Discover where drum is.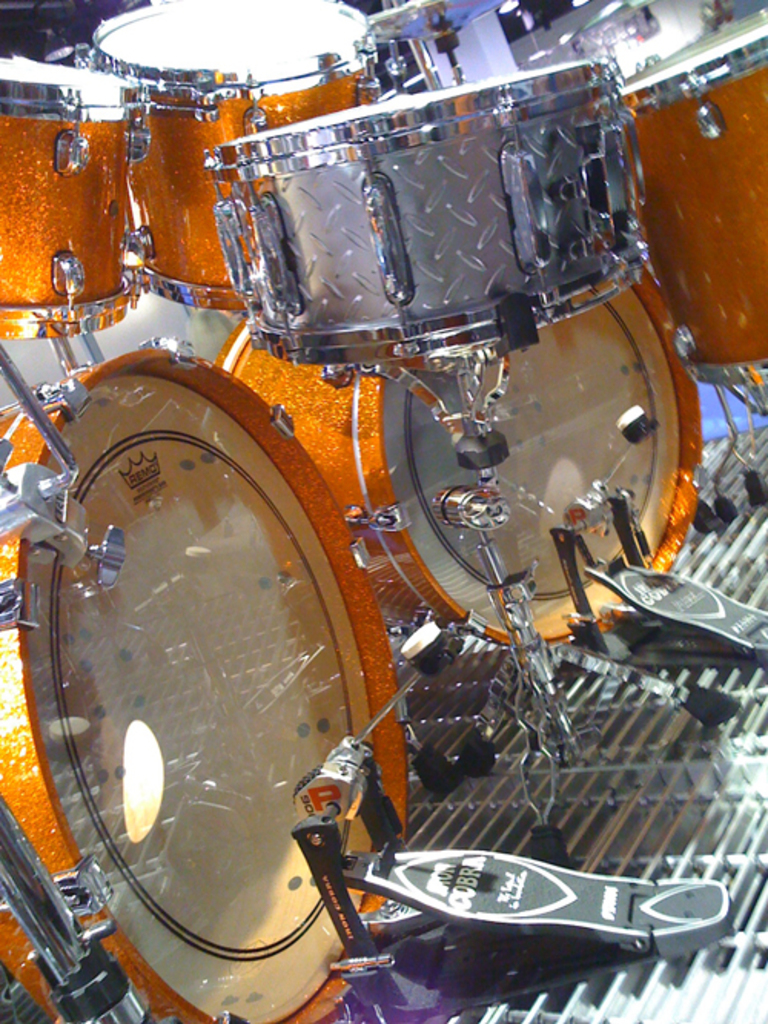
Discovered at 212:263:707:656.
